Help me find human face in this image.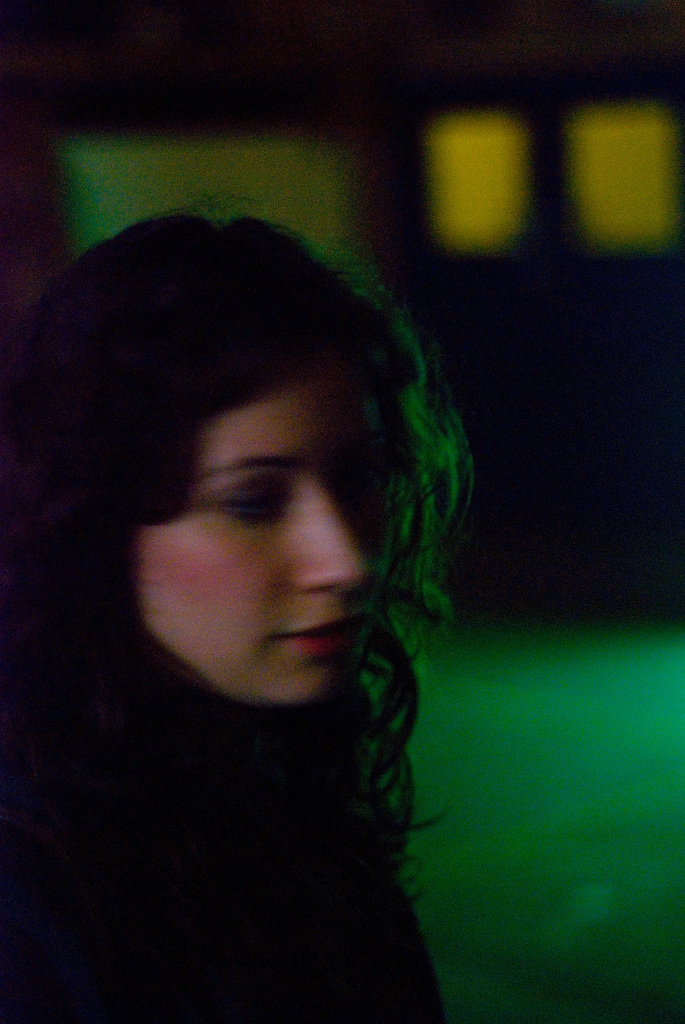
Found it: [137,353,373,708].
